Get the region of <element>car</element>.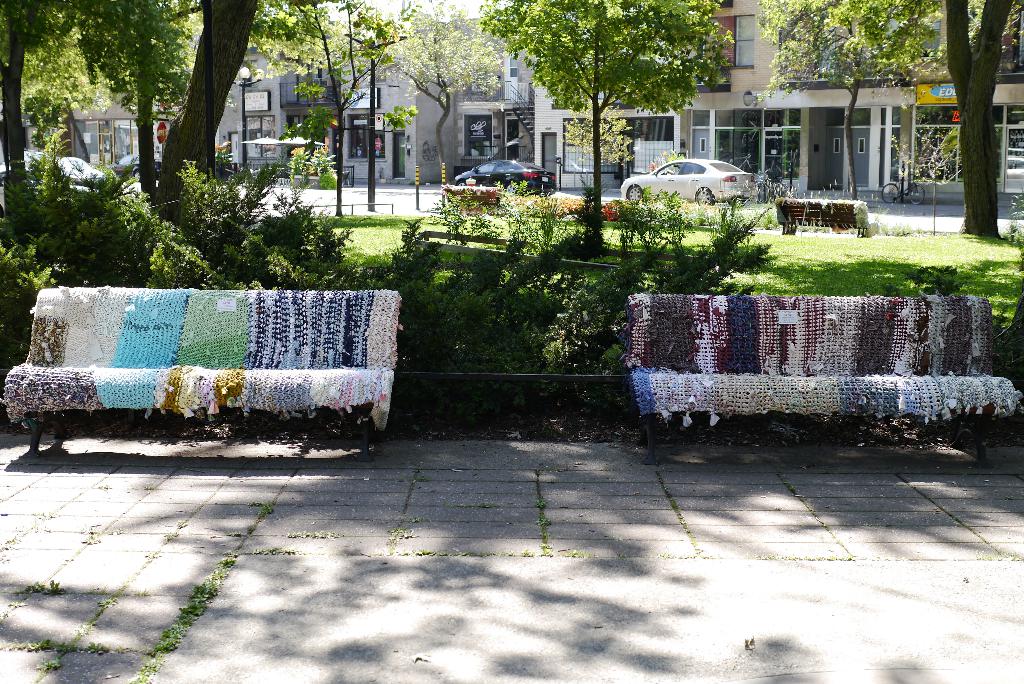
x1=120, y1=144, x2=170, y2=177.
